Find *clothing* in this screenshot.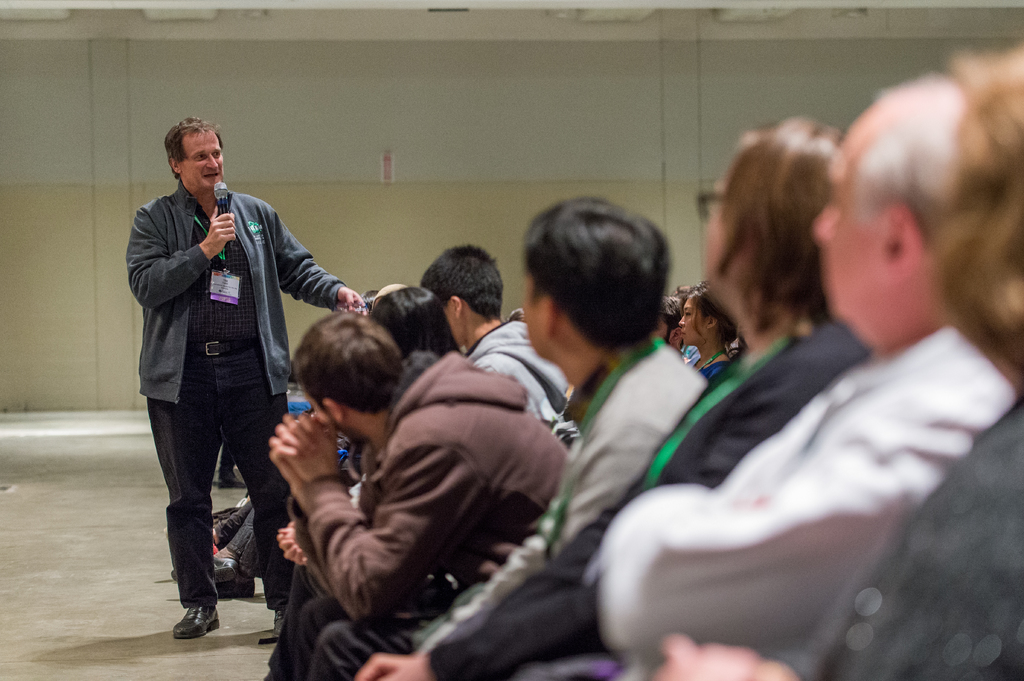
The bounding box for *clothing* is {"x1": 215, "y1": 501, "x2": 253, "y2": 549}.
